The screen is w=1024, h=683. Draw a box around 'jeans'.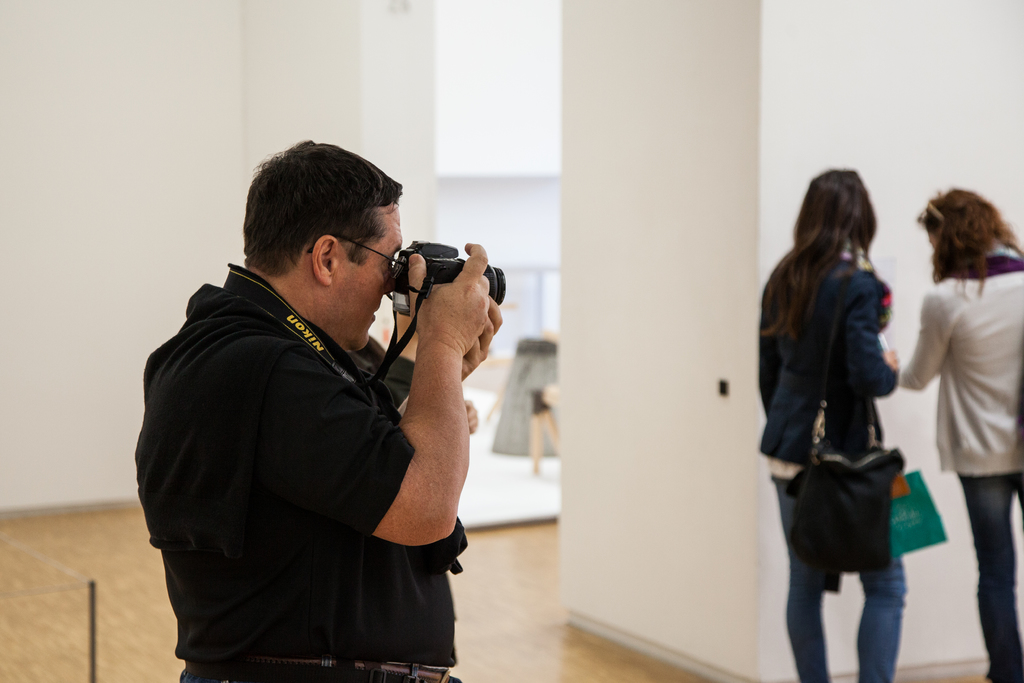
{"x1": 790, "y1": 472, "x2": 932, "y2": 670}.
